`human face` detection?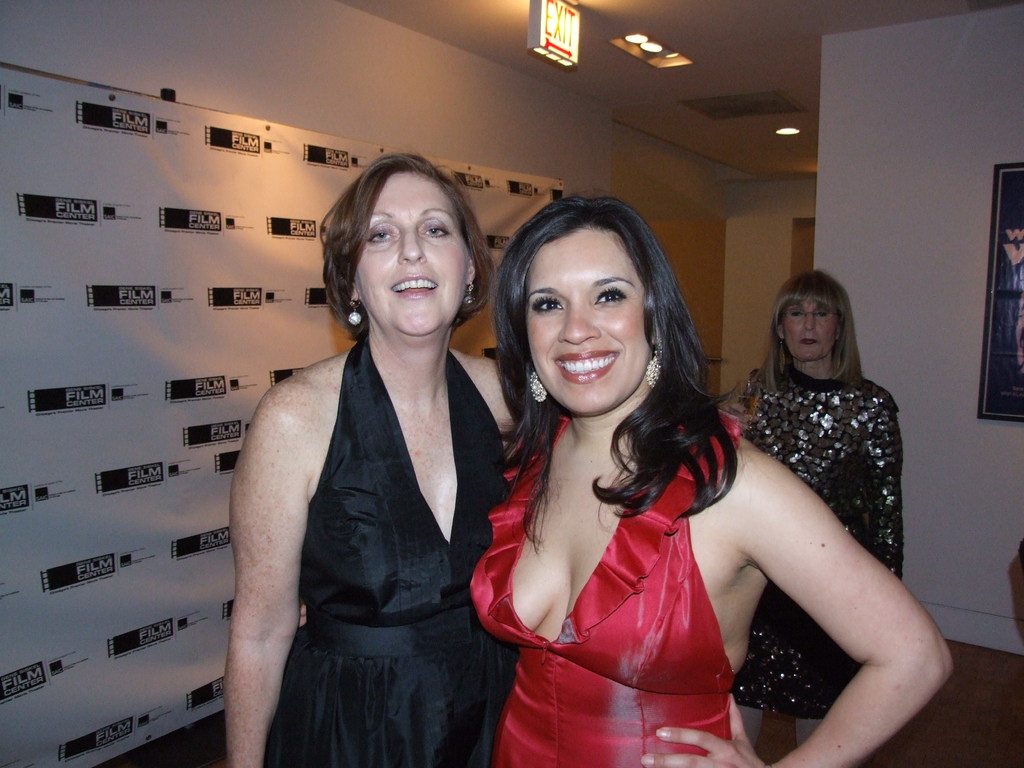
(786,302,835,364)
